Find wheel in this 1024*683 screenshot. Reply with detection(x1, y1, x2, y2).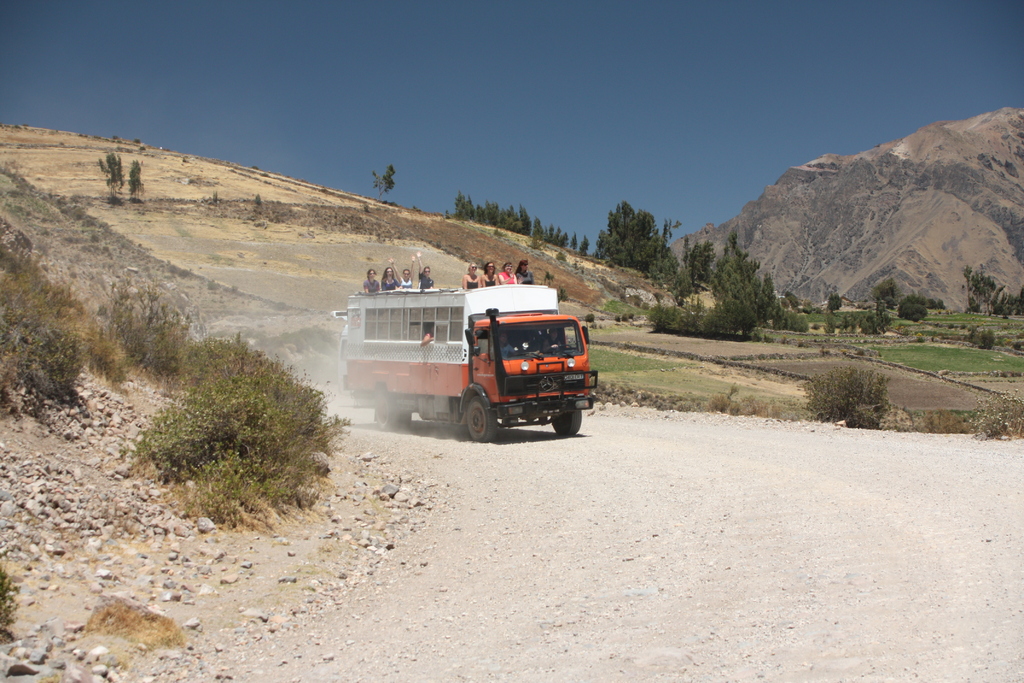
detection(381, 390, 410, 431).
